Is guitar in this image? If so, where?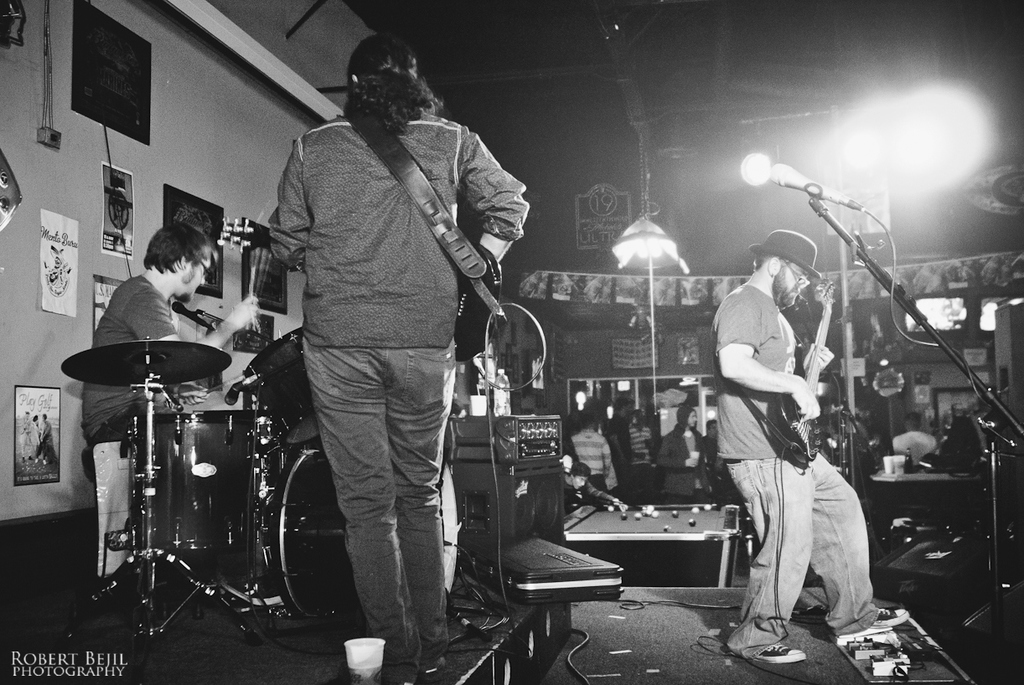
Yes, at box=[765, 276, 837, 462].
